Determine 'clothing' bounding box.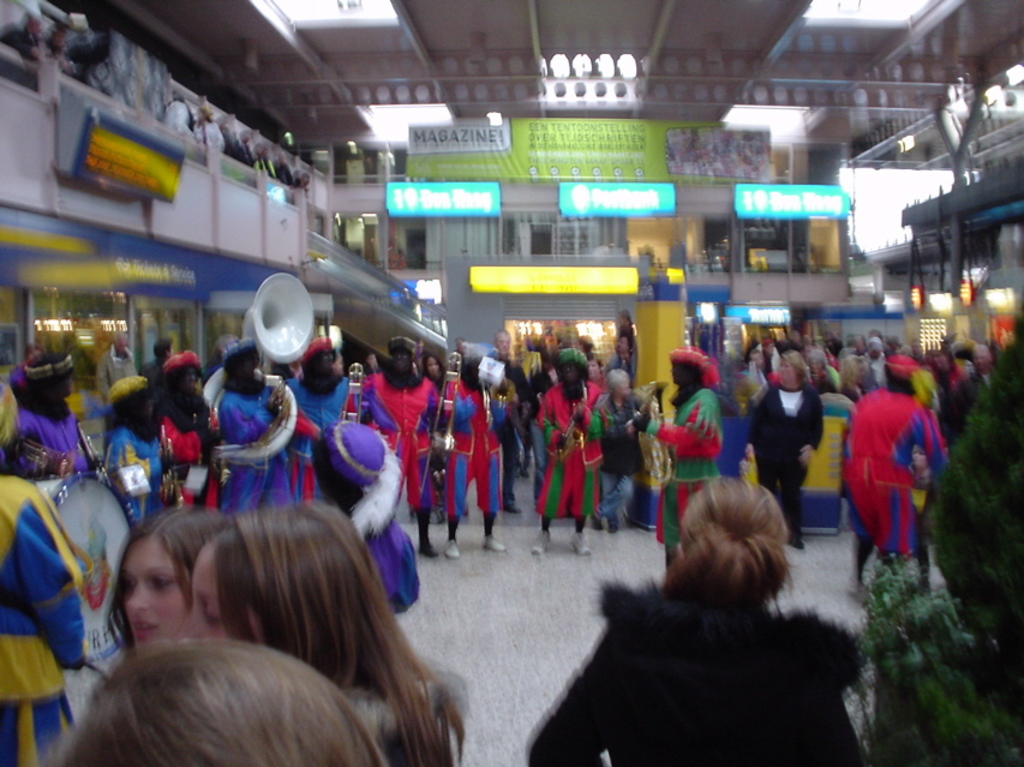
Determined: 522/568/882/766.
